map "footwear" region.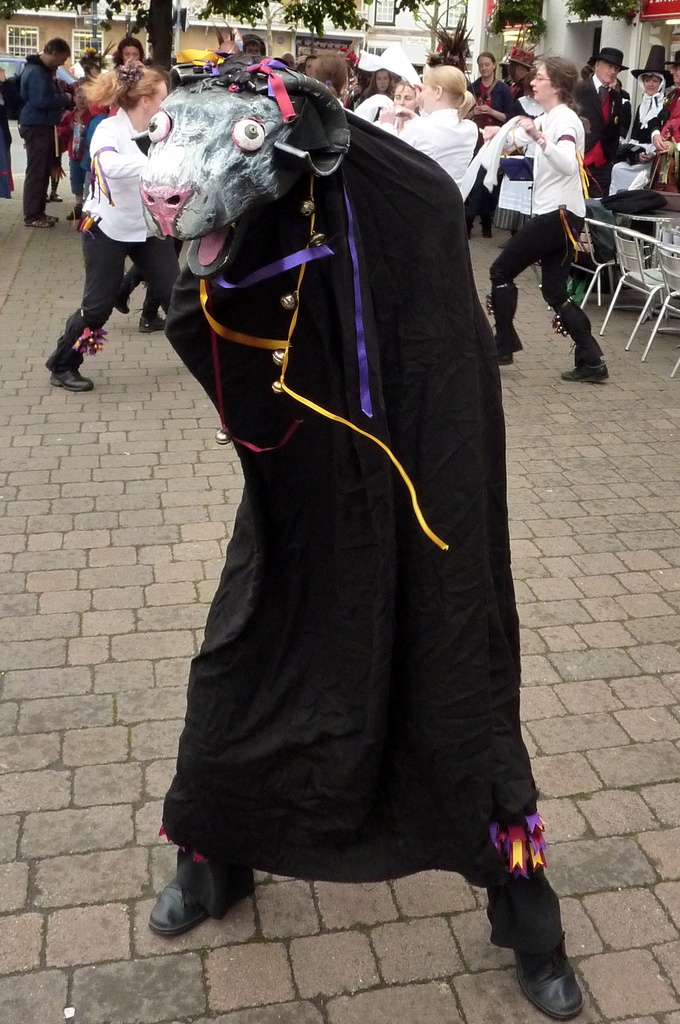
Mapped to rect(486, 333, 512, 364).
